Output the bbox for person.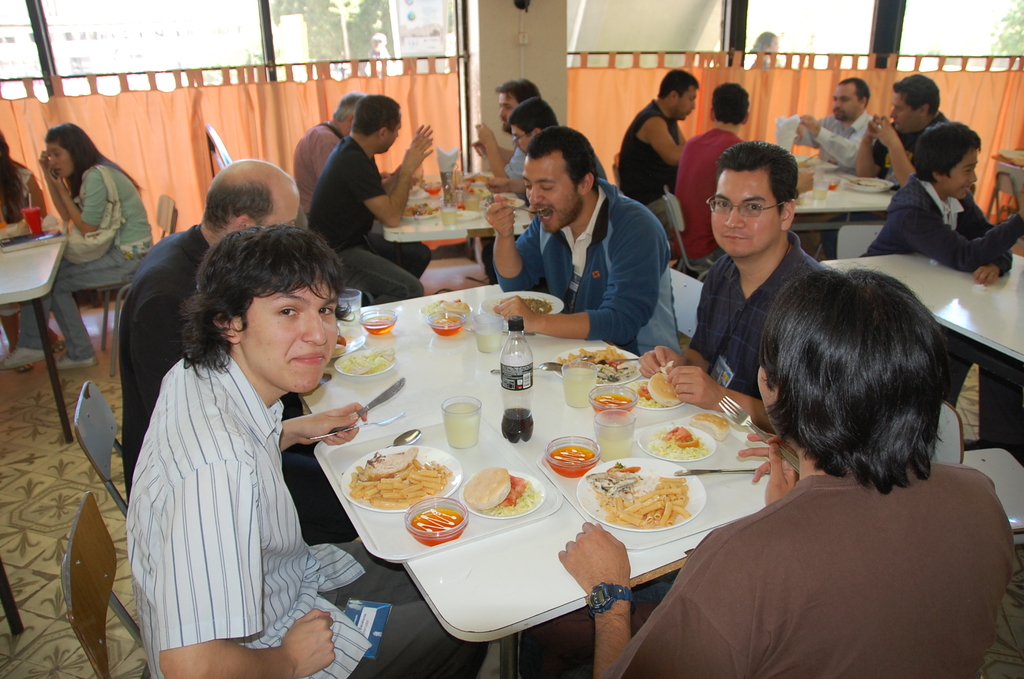
BBox(116, 152, 360, 557).
